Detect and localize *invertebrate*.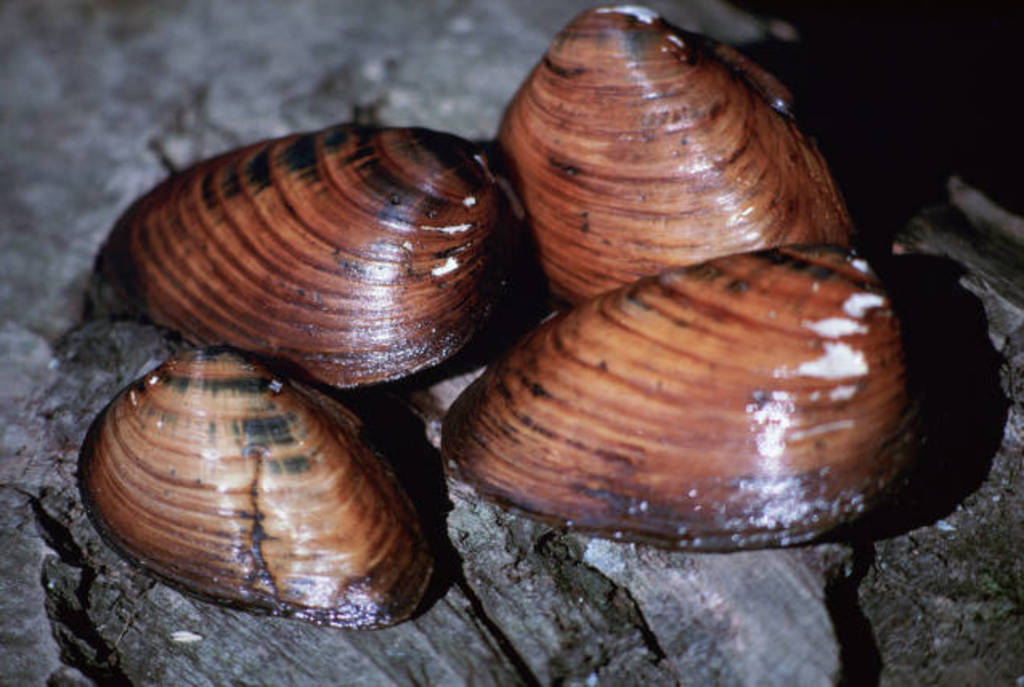
Localized at region(435, 234, 941, 562).
